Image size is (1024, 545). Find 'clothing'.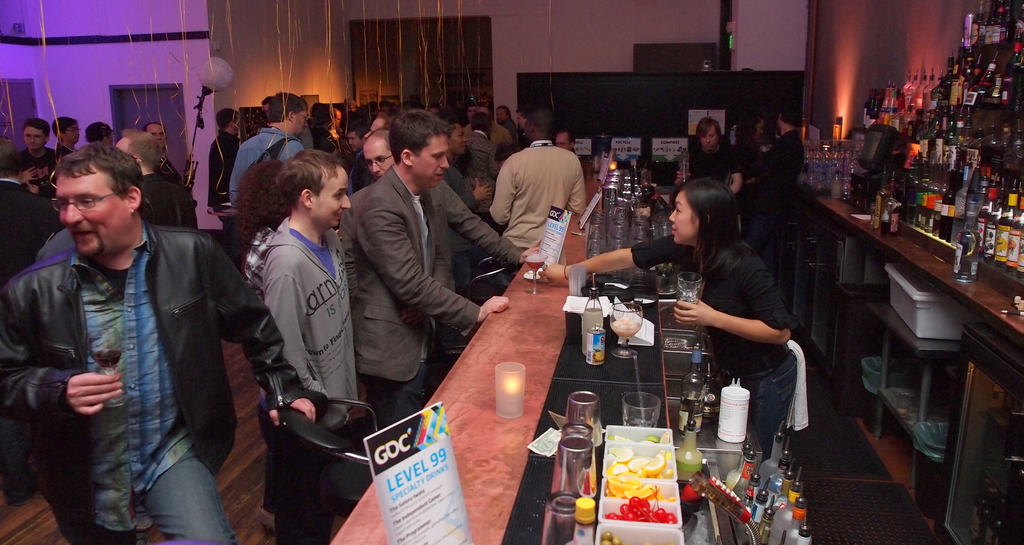
box=[254, 209, 363, 434].
